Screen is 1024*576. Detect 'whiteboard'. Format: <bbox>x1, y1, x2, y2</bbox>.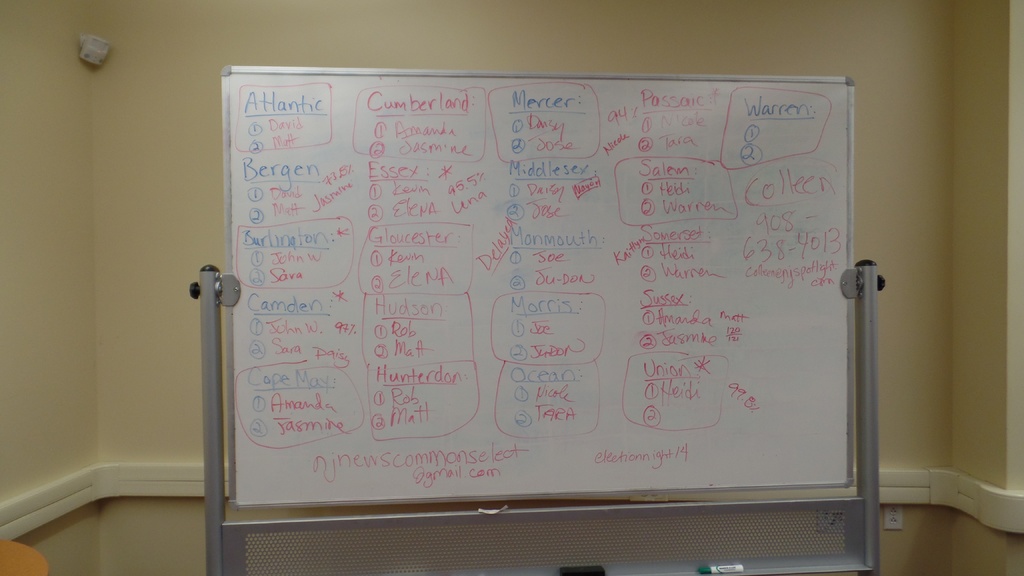
<bbox>225, 60, 868, 494</bbox>.
